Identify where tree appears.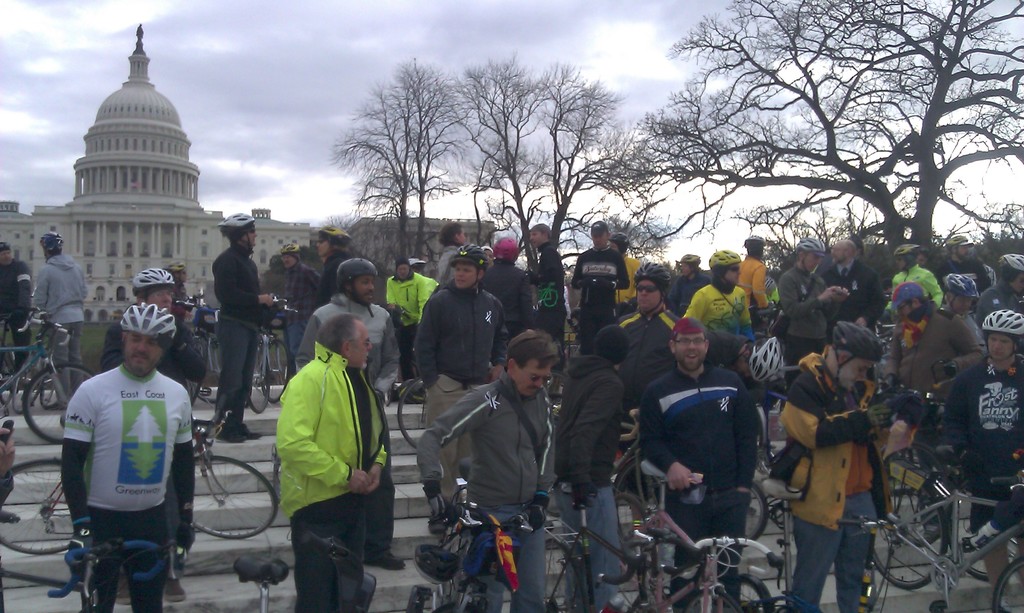
Appears at {"x1": 450, "y1": 56, "x2": 689, "y2": 356}.
